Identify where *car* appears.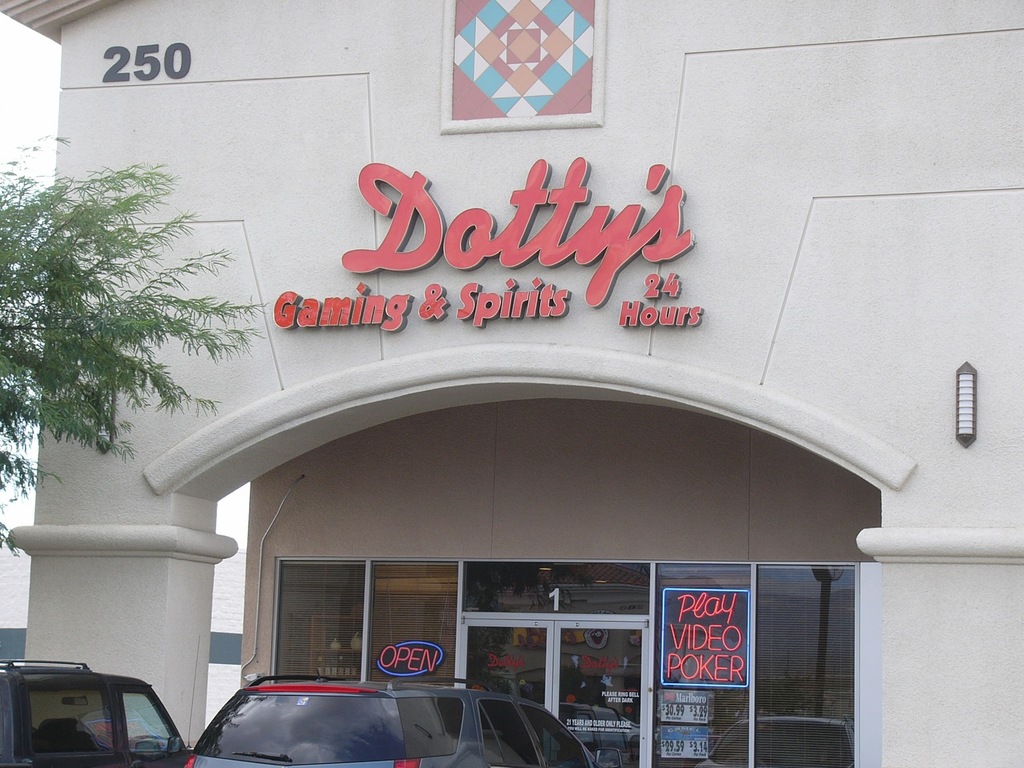
Appears at l=0, t=663, r=183, b=767.
